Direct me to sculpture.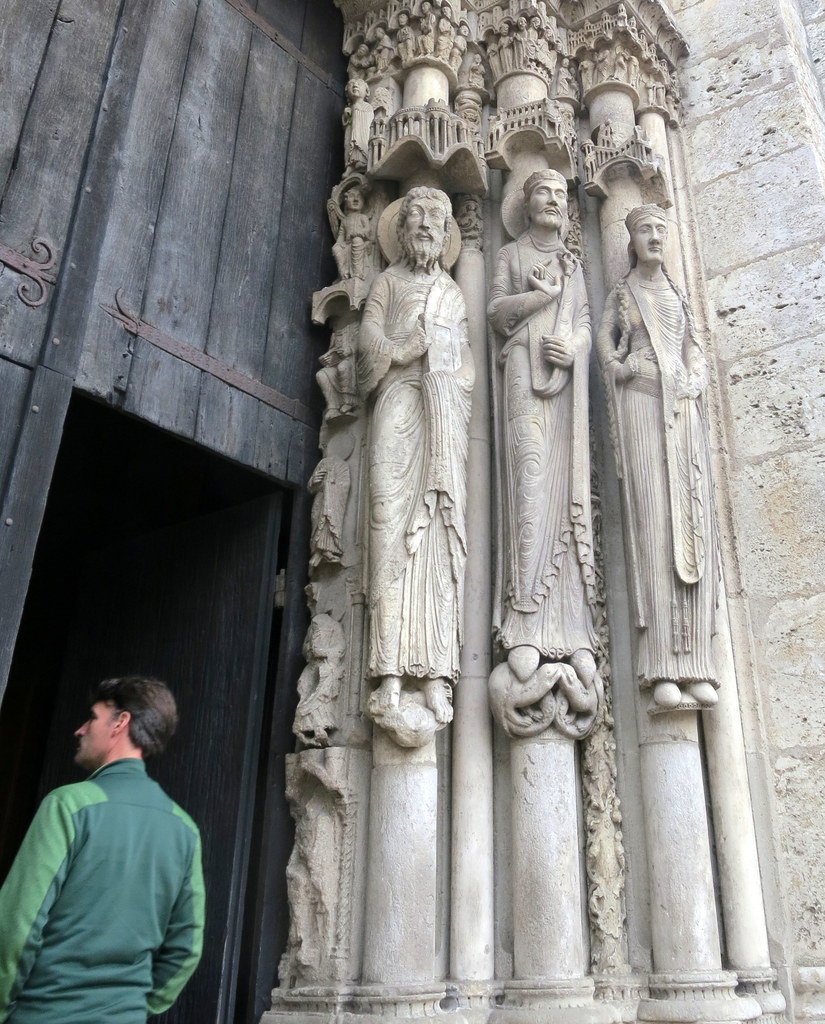
Direction: (x1=486, y1=170, x2=604, y2=747).
